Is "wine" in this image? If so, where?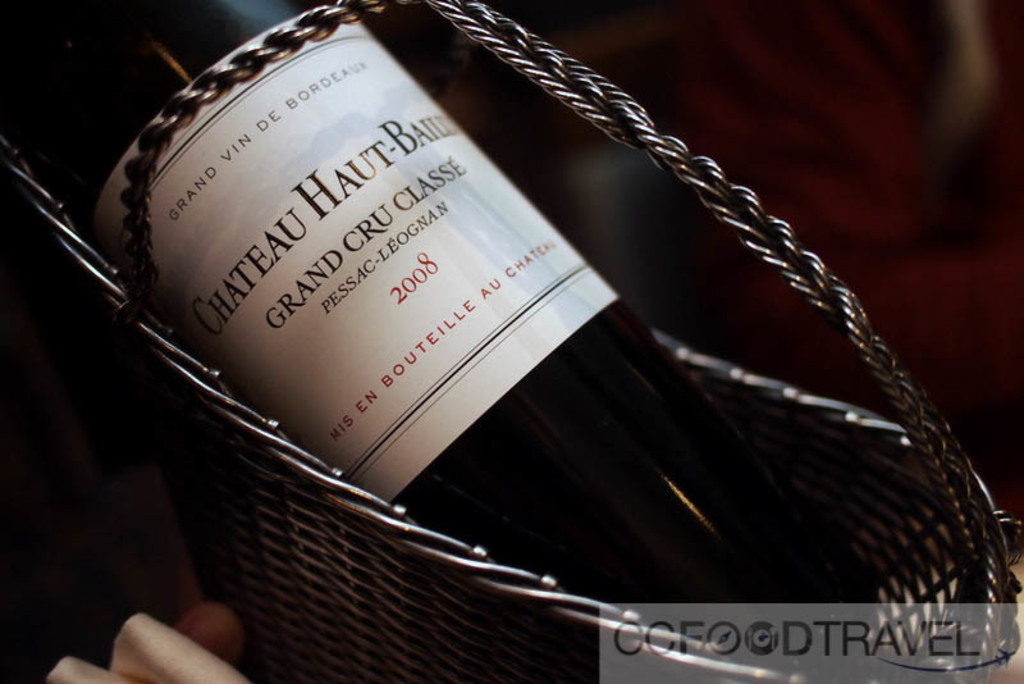
Yes, at {"left": 0, "top": 0, "right": 838, "bottom": 615}.
